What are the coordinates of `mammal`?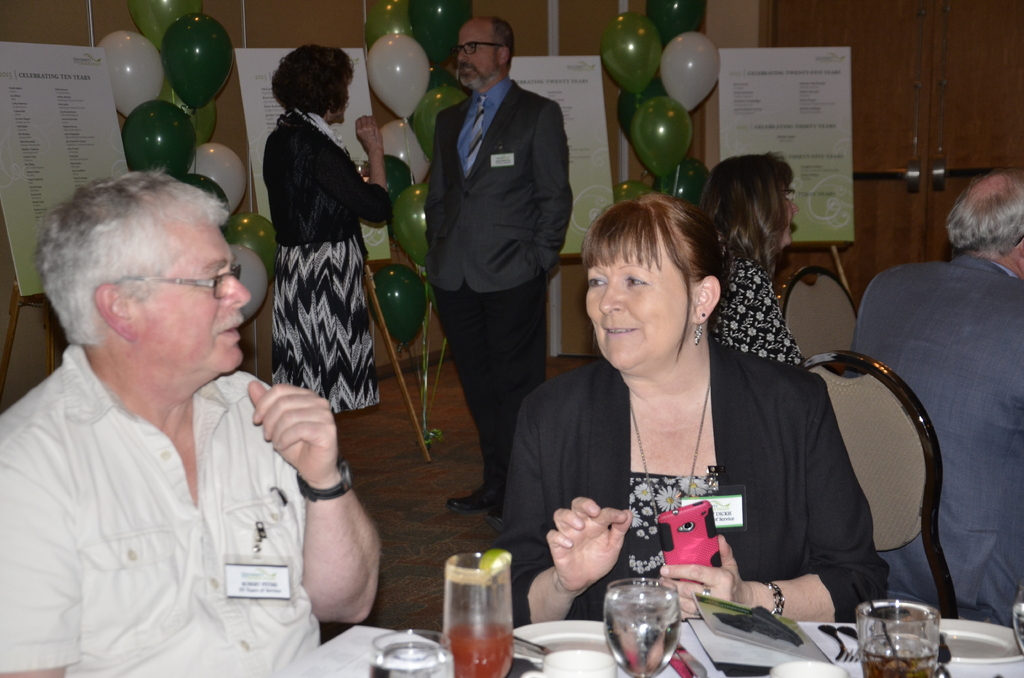
detection(424, 20, 575, 512).
